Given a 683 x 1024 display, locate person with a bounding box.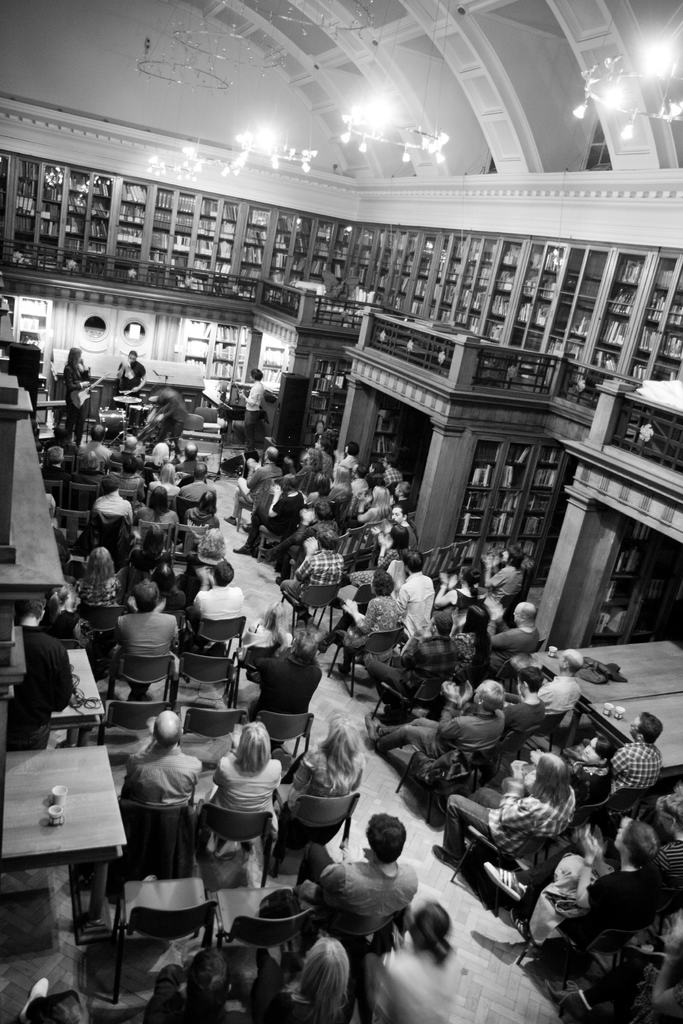
Located: Rect(72, 543, 128, 634).
